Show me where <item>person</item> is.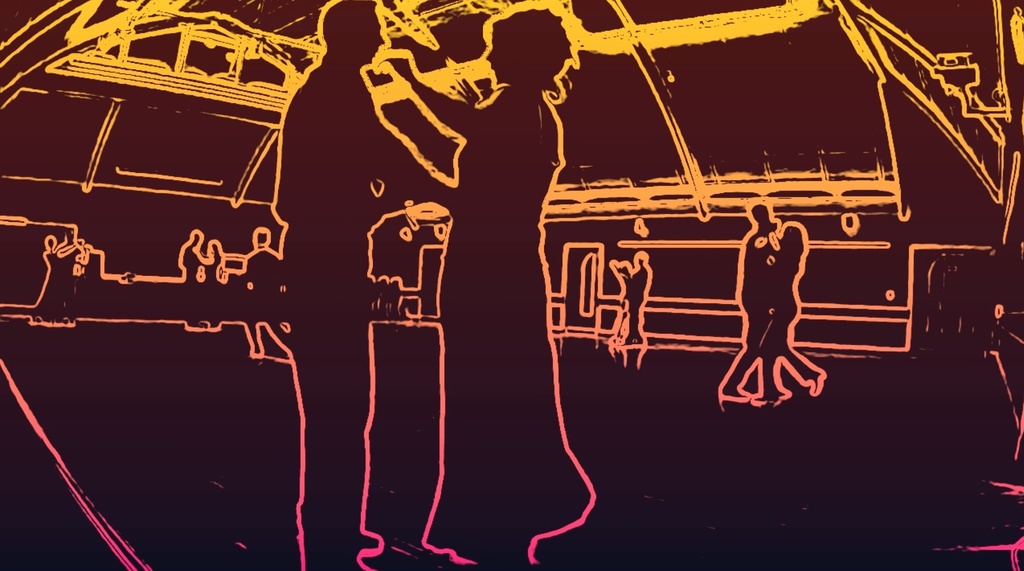
<item>person</item> is at BBox(181, 228, 201, 329).
